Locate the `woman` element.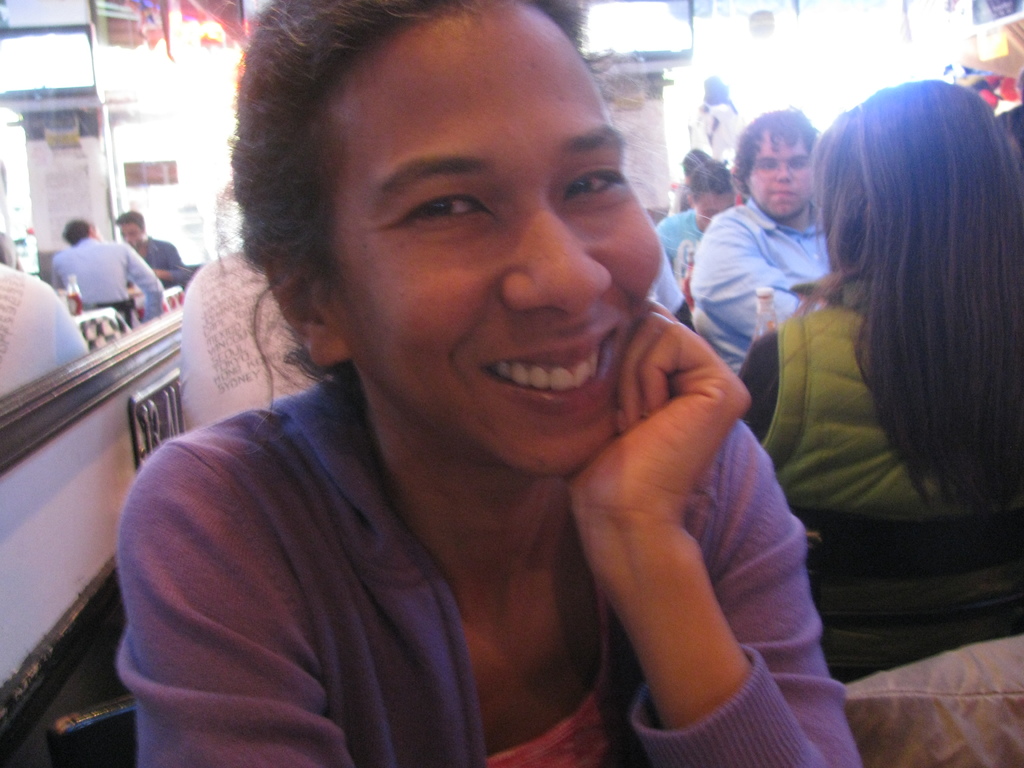
Element bbox: Rect(116, 0, 866, 767).
